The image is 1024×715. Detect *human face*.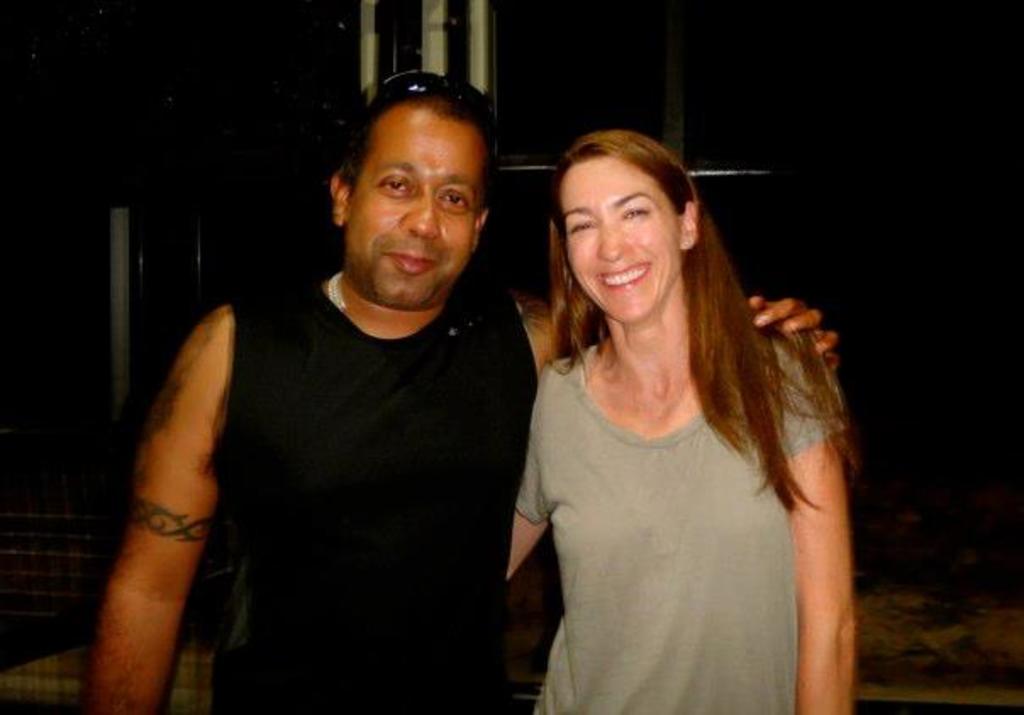
Detection: box=[348, 98, 492, 297].
